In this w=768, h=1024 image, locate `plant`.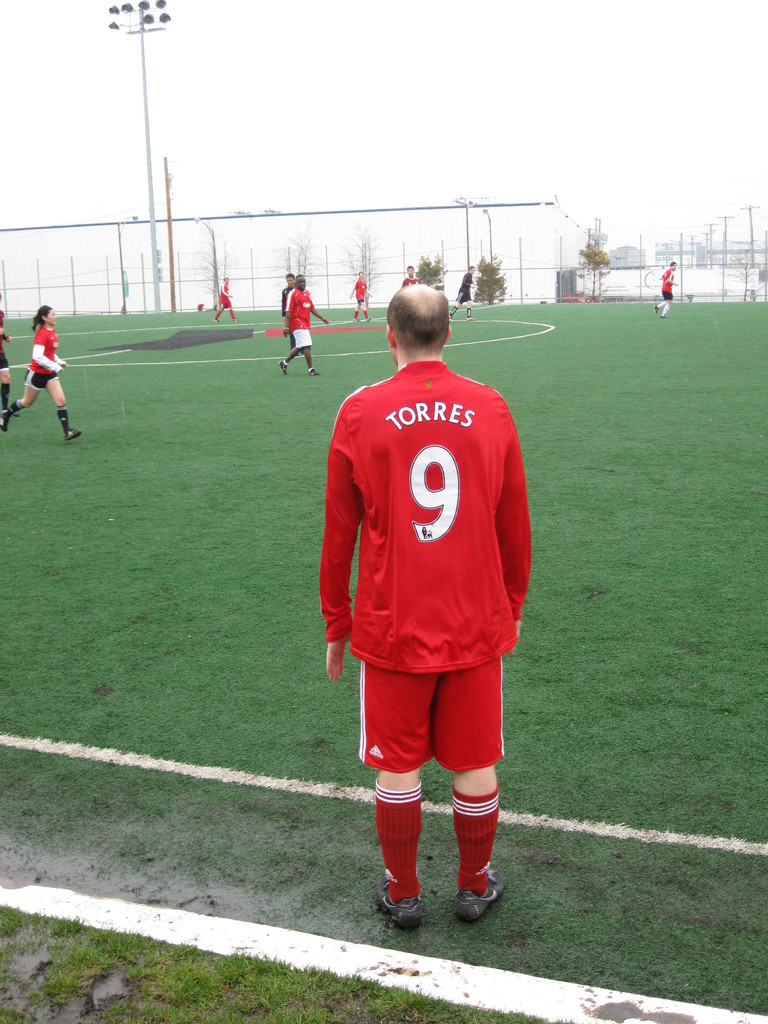
Bounding box: pyautogui.locateOnScreen(590, 248, 609, 296).
